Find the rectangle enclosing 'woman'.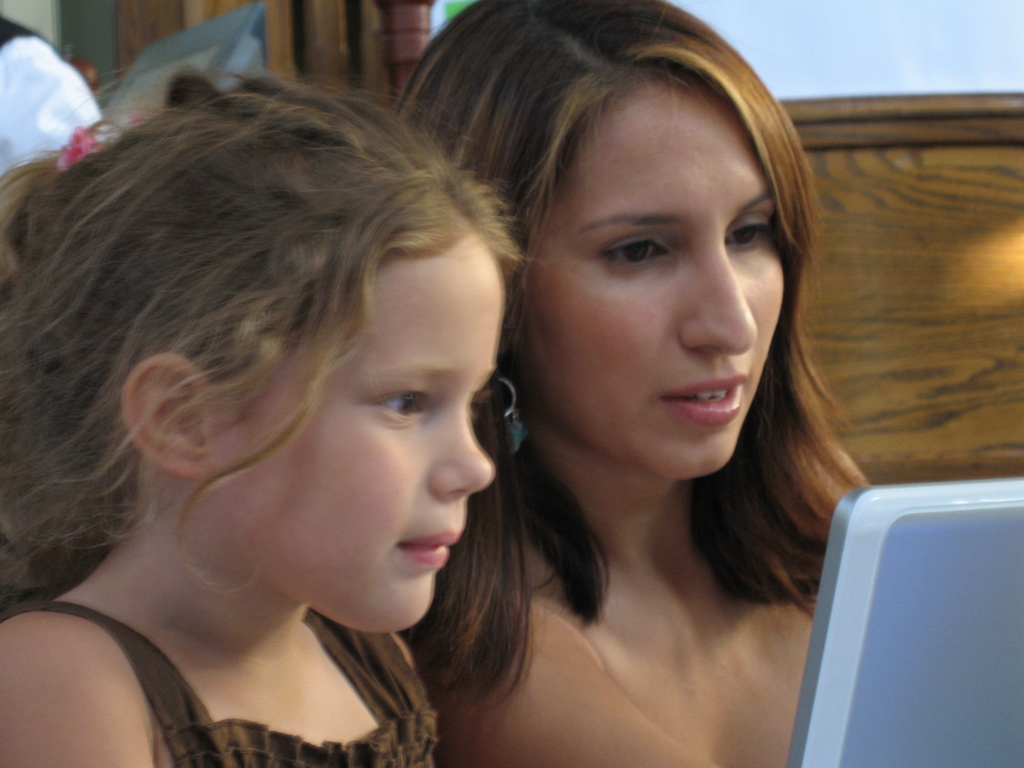
x1=389, y1=0, x2=889, y2=767.
